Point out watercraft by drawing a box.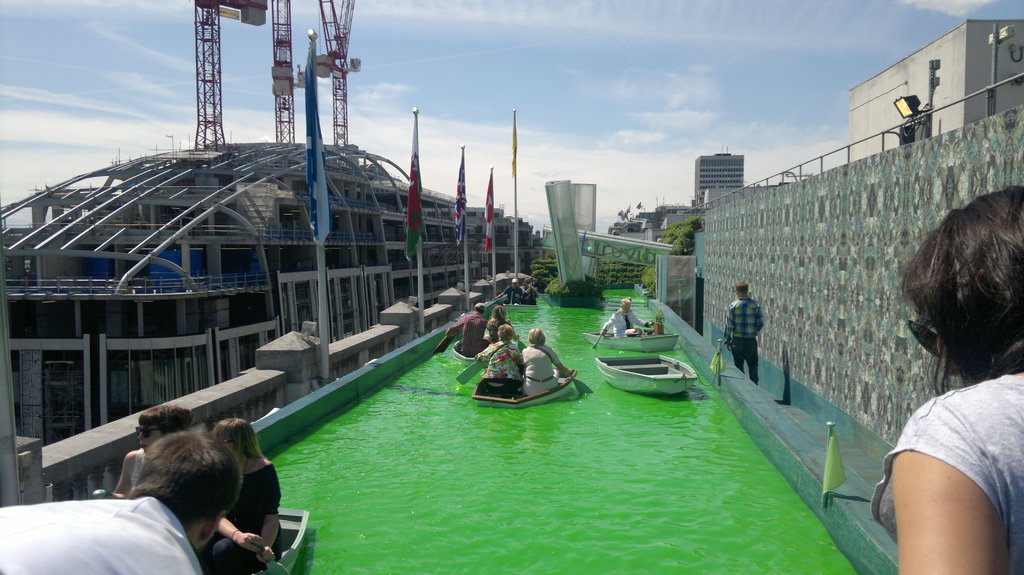
left=449, top=331, right=491, bottom=368.
